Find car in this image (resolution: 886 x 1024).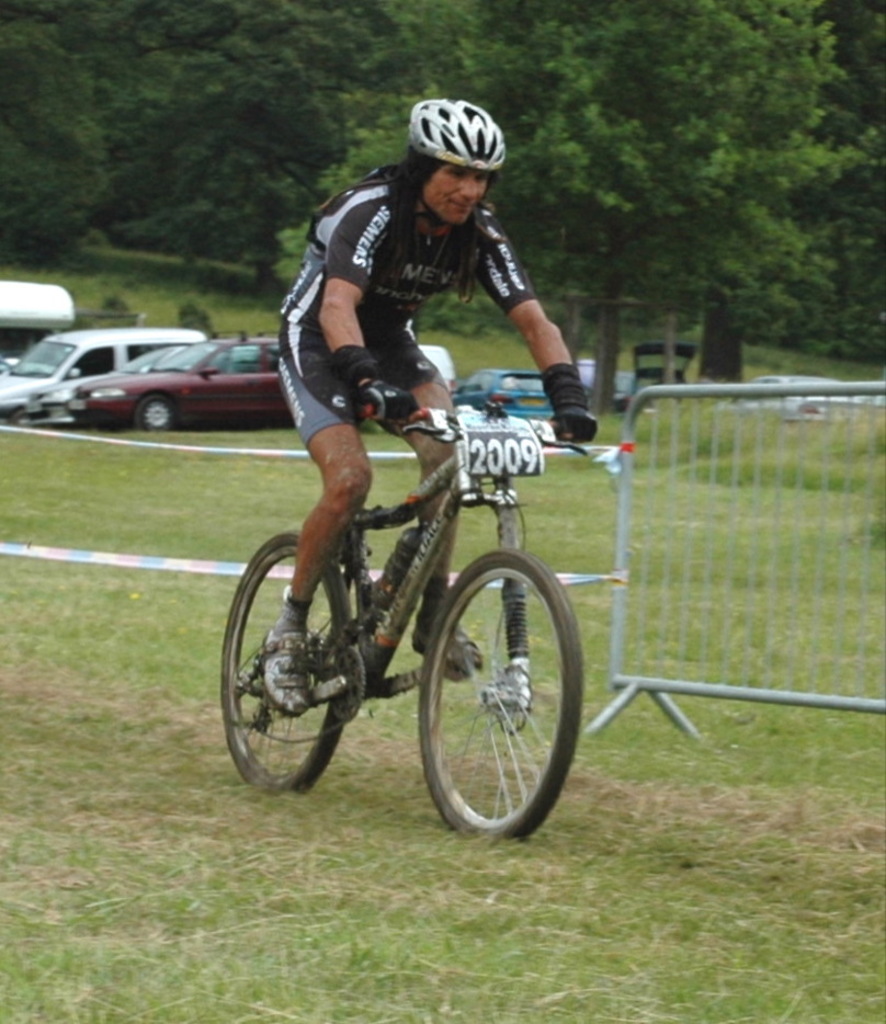
select_region(25, 337, 255, 424).
